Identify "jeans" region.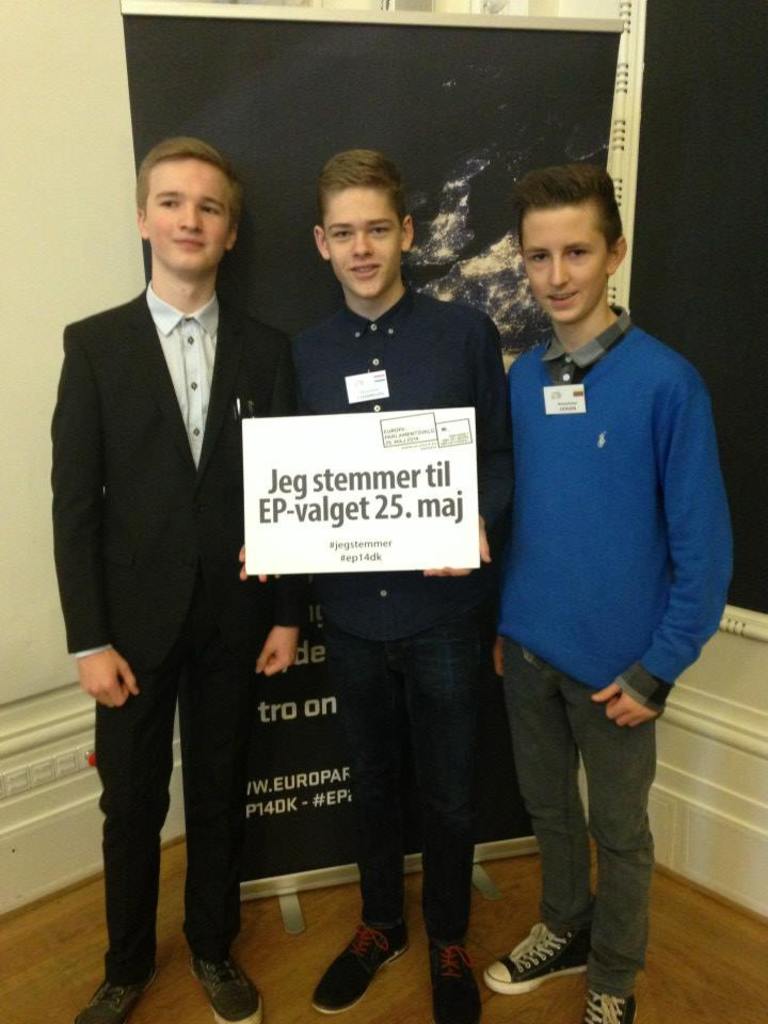
Region: [330, 597, 497, 951].
